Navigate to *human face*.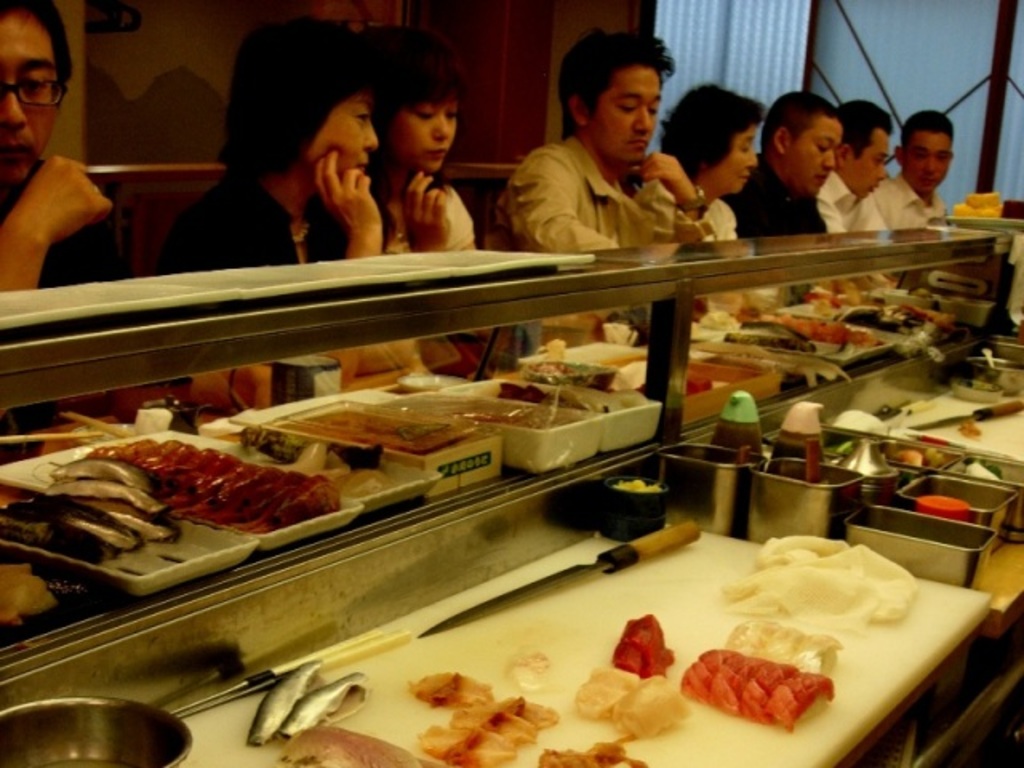
Navigation target: pyautogui.locateOnScreen(904, 130, 952, 190).
